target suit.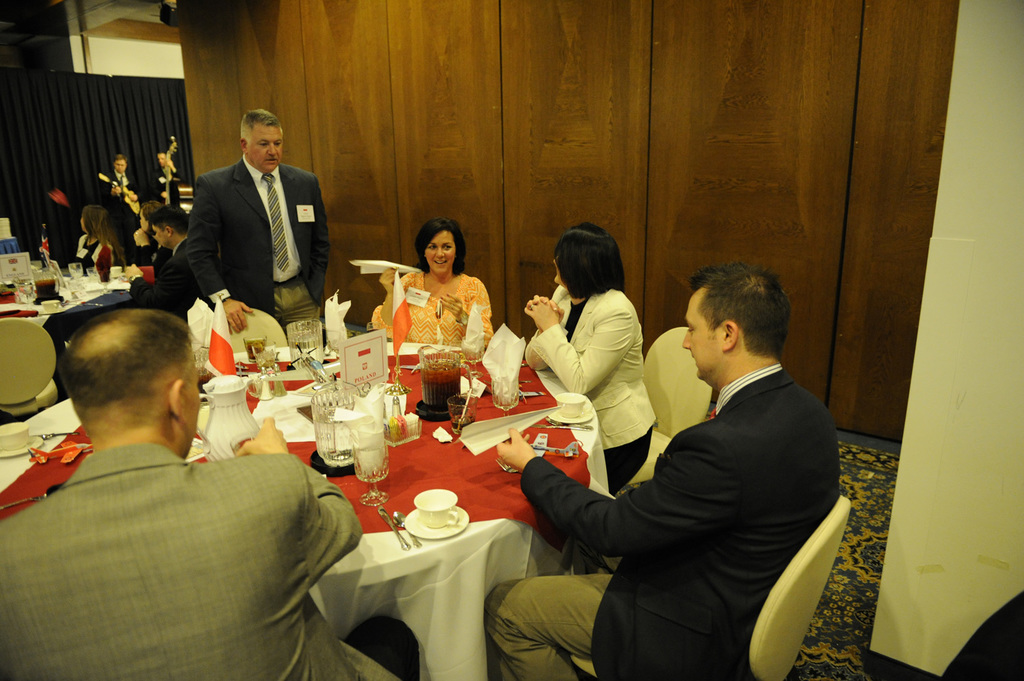
Target region: <region>0, 440, 402, 680</region>.
